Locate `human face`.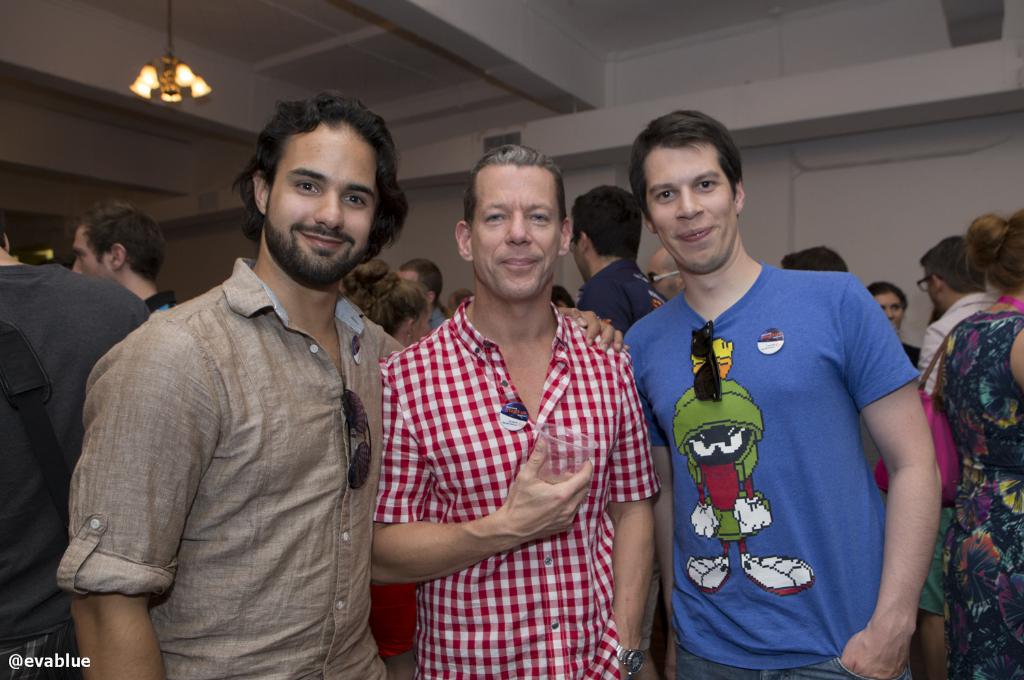
Bounding box: 473,163,555,301.
